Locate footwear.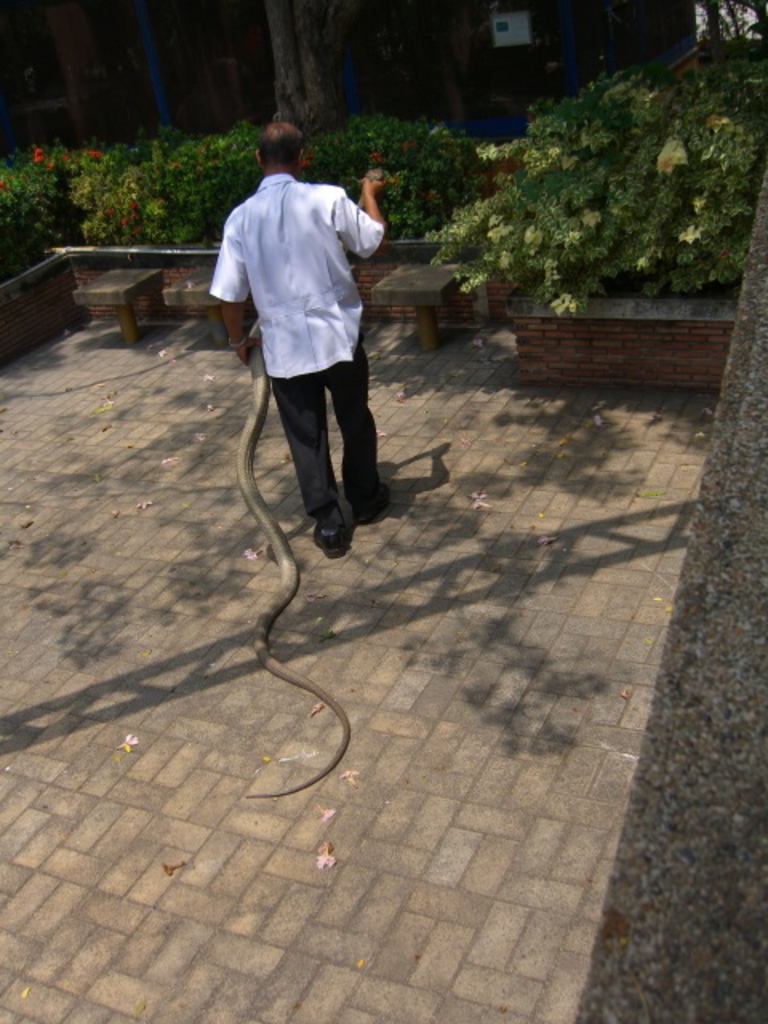
Bounding box: (355, 482, 384, 526).
